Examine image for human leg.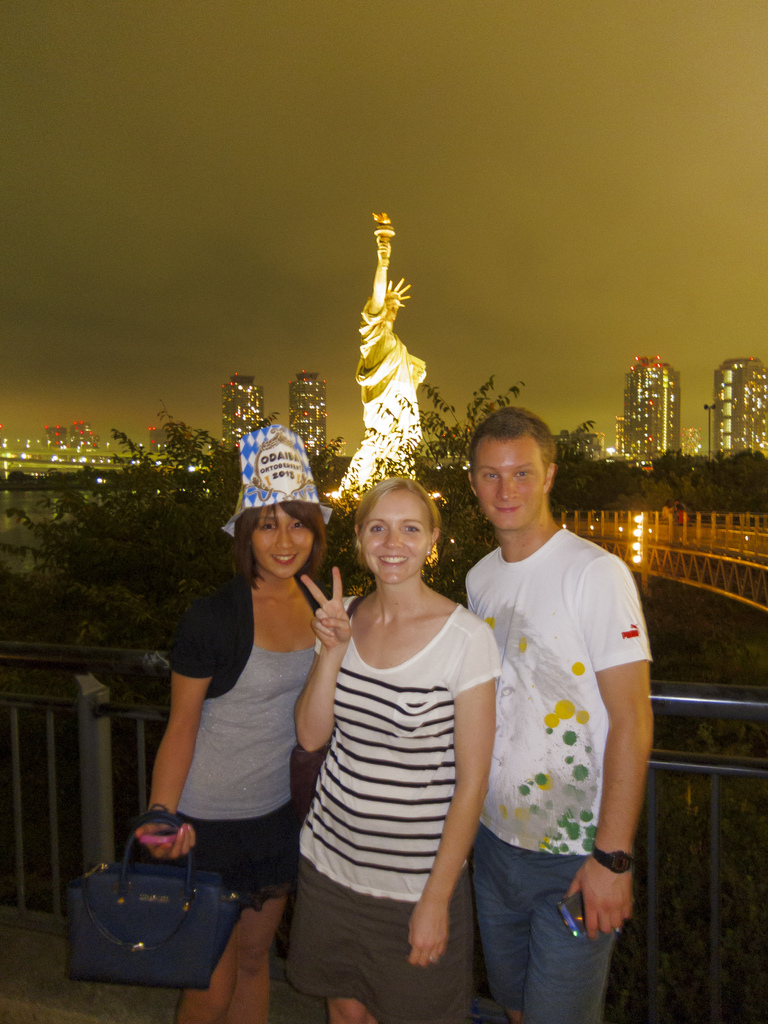
Examination result: [525, 851, 605, 1023].
